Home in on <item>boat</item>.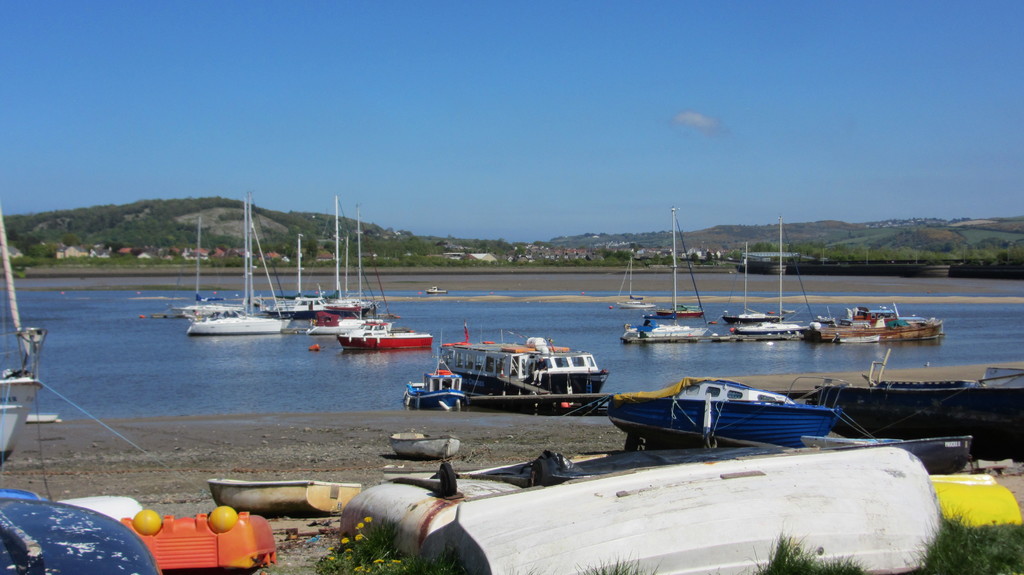
Homed in at box(620, 320, 712, 346).
